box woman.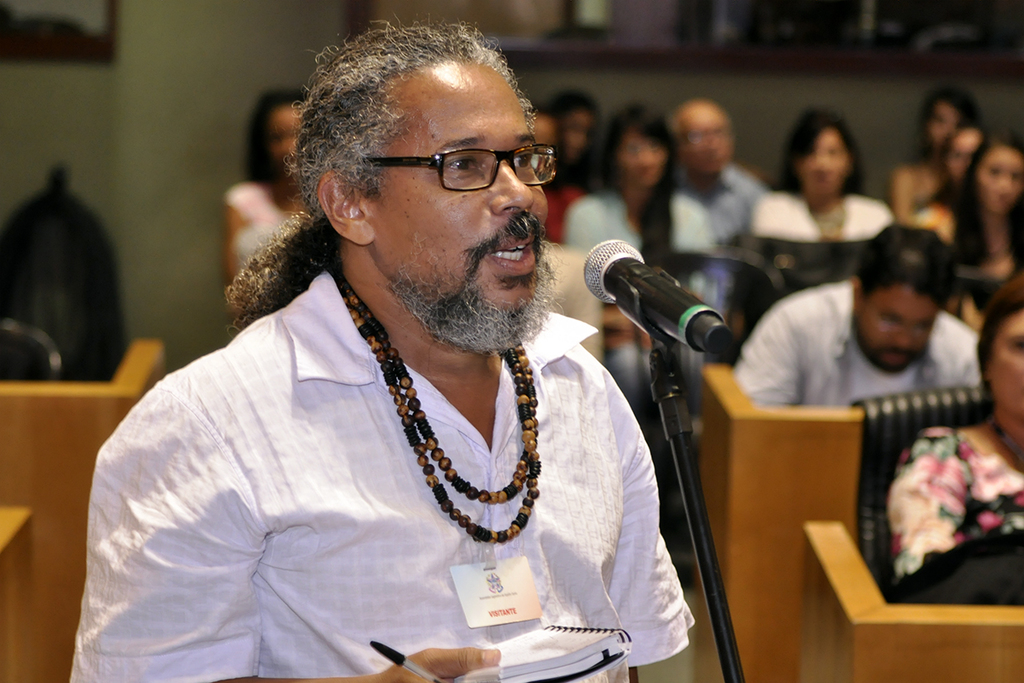
[881, 274, 1023, 601].
